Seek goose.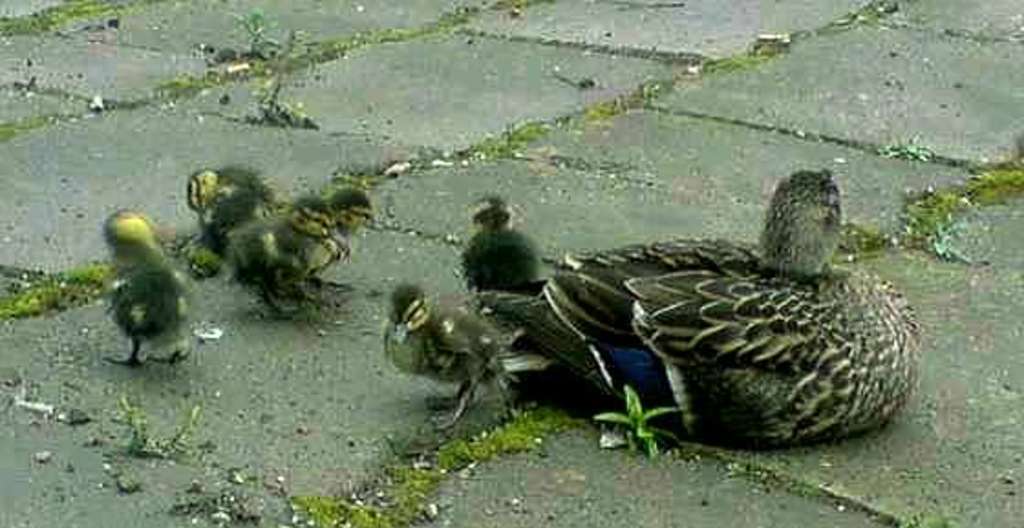
bbox=[309, 185, 373, 296].
